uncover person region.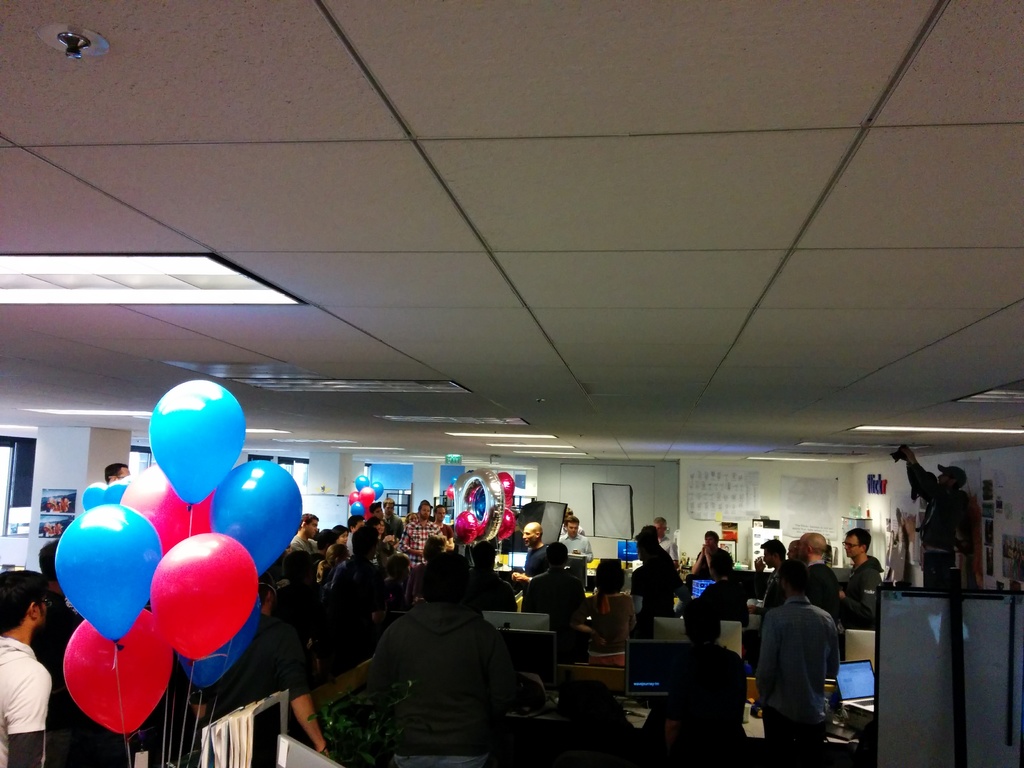
Uncovered: rect(639, 603, 749, 762).
